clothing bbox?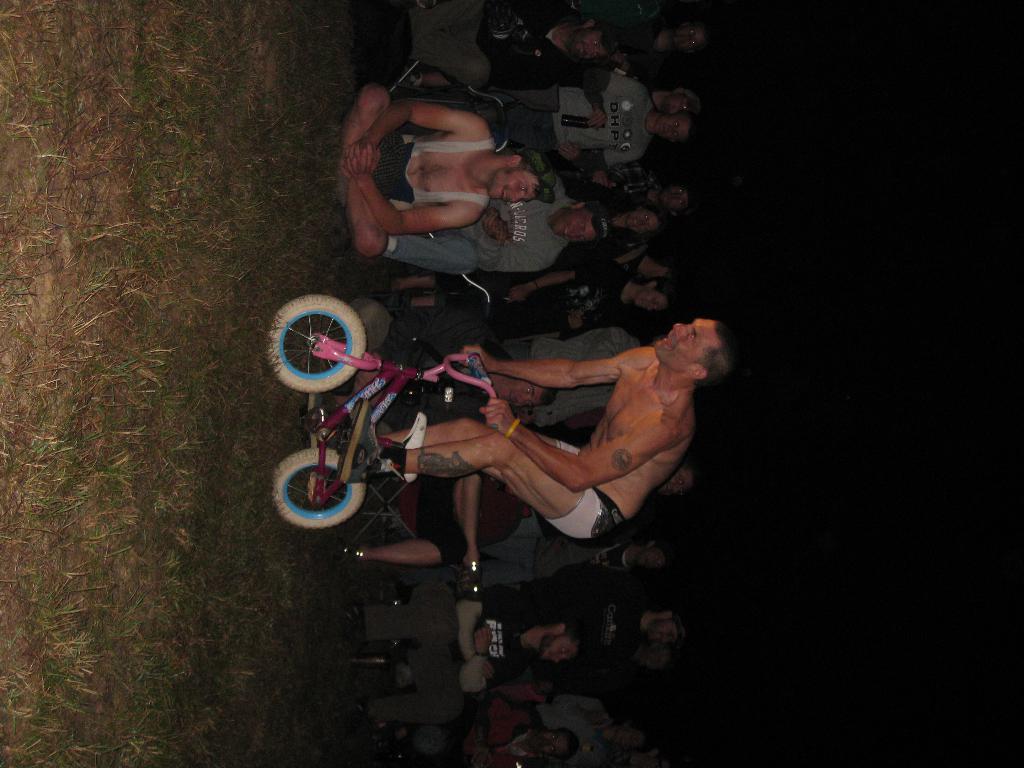
pyautogui.locateOnScreen(541, 685, 605, 762)
